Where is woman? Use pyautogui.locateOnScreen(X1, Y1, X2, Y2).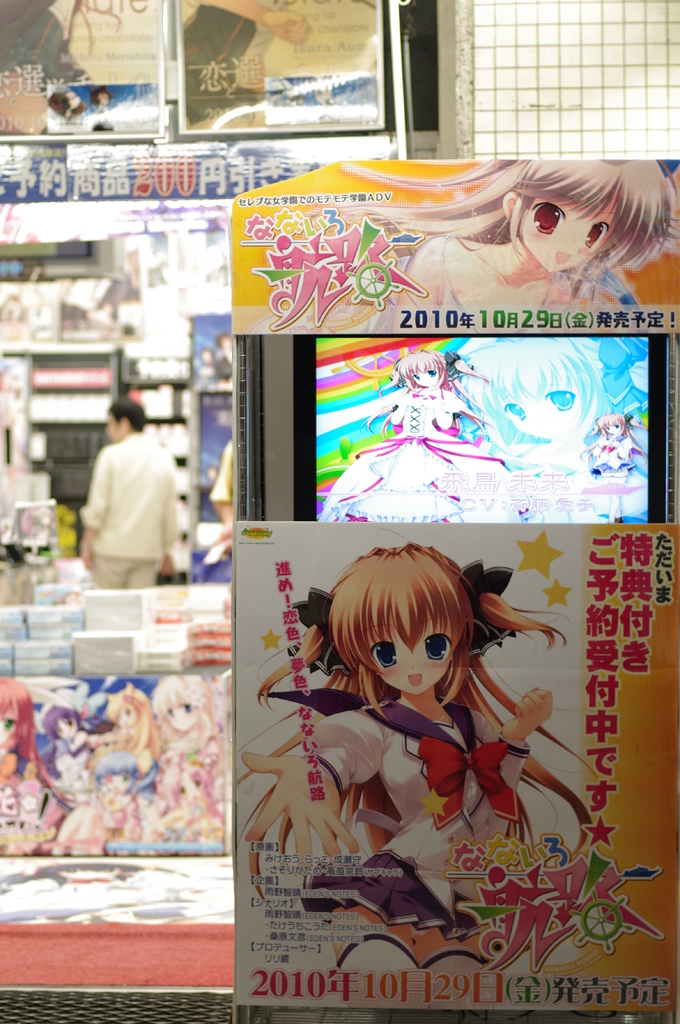
pyautogui.locateOnScreen(581, 413, 642, 524).
